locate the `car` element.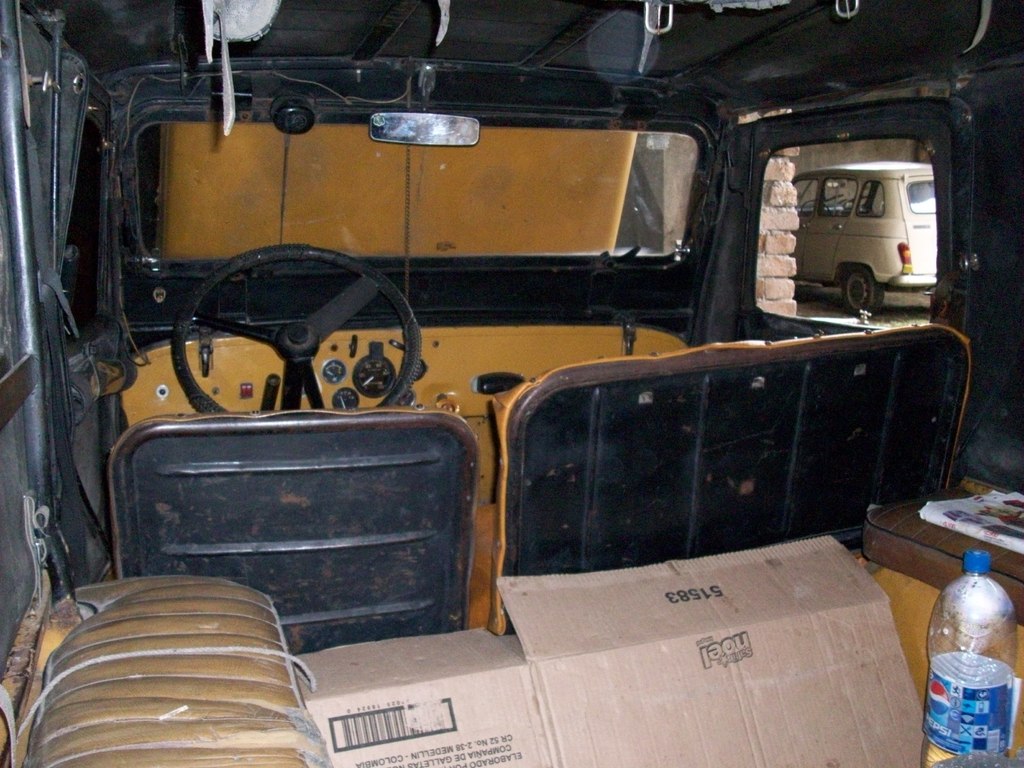
Element bbox: (x1=792, y1=164, x2=932, y2=315).
